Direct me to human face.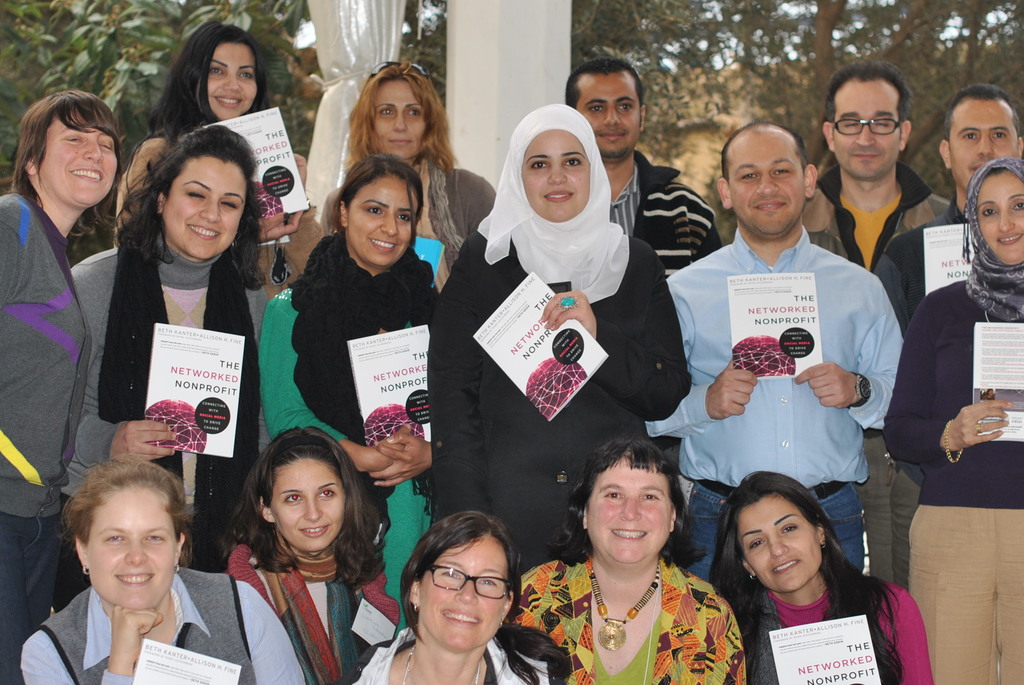
Direction: <region>523, 132, 591, 223</region>.
